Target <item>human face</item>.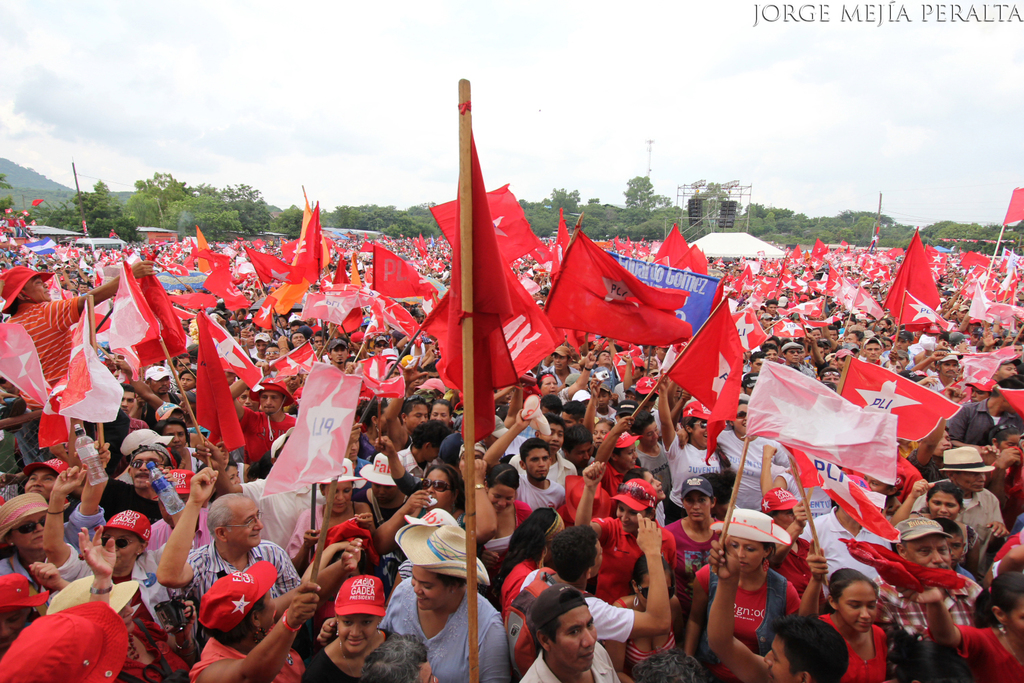
Target region: crop(571, 440, 594, 465).
